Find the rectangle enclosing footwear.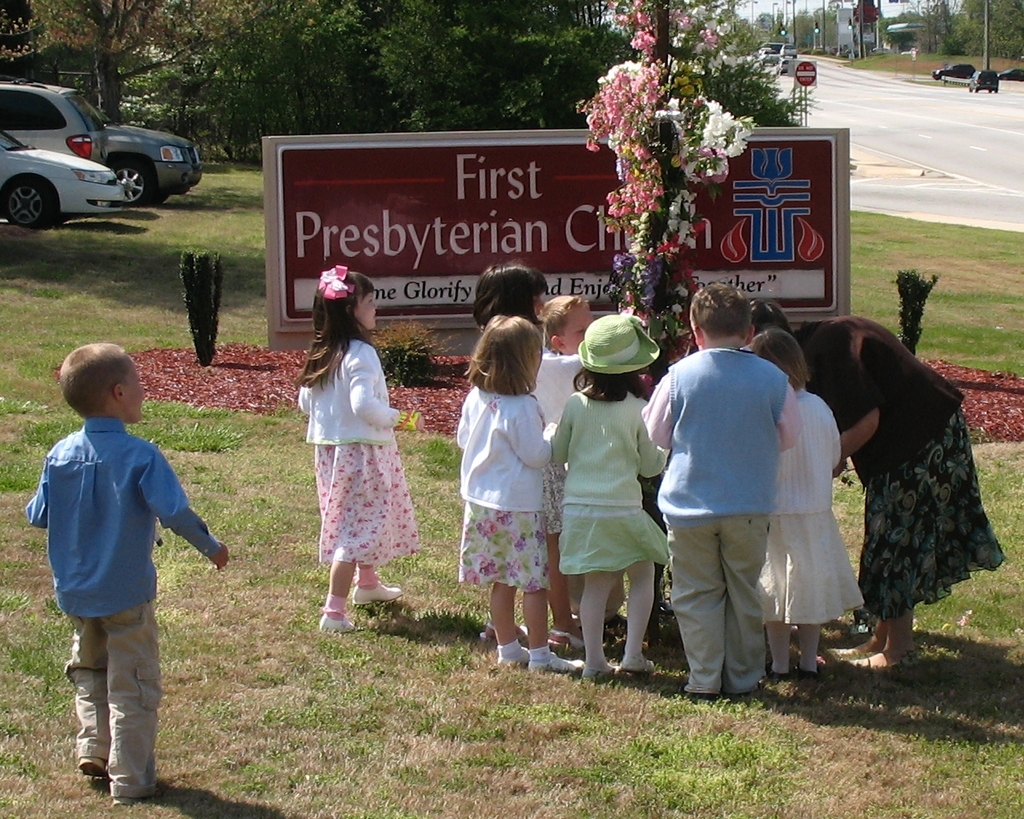
select_region(542, 625, 586, 652).
